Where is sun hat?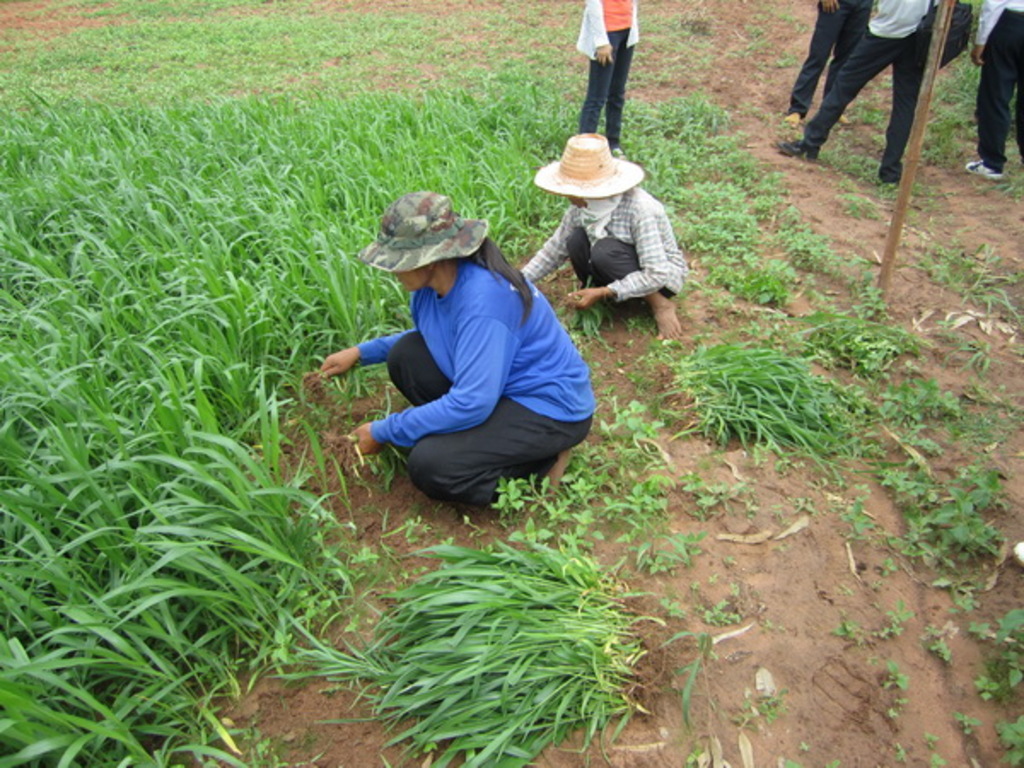
[x1=531, y1=130, x2=647, y2=210].
